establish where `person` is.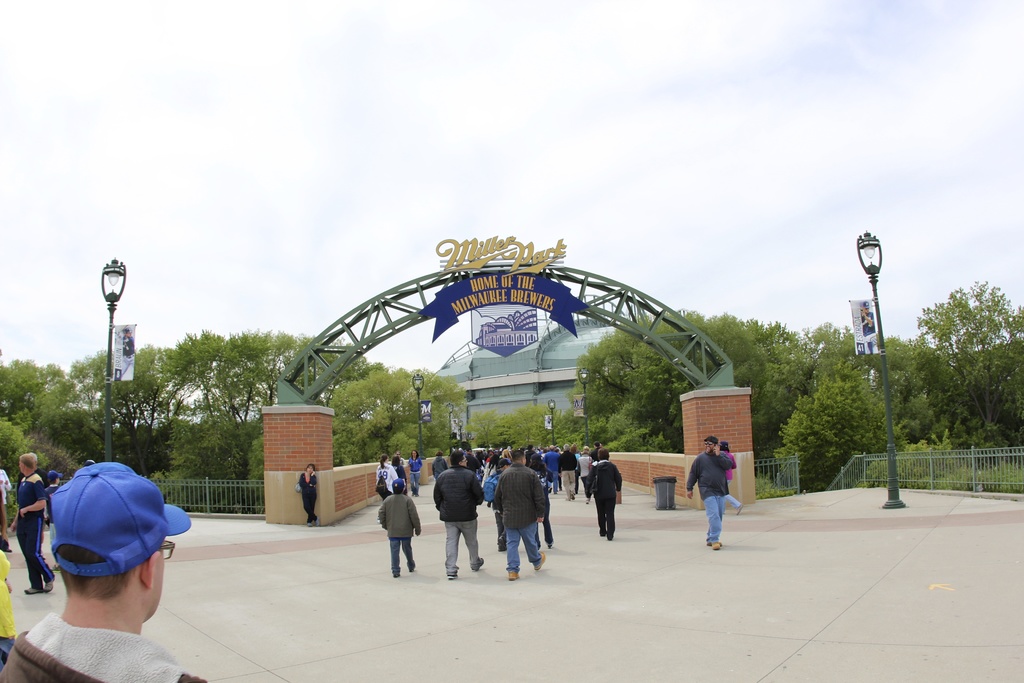
Established at (8,452,58,598).
